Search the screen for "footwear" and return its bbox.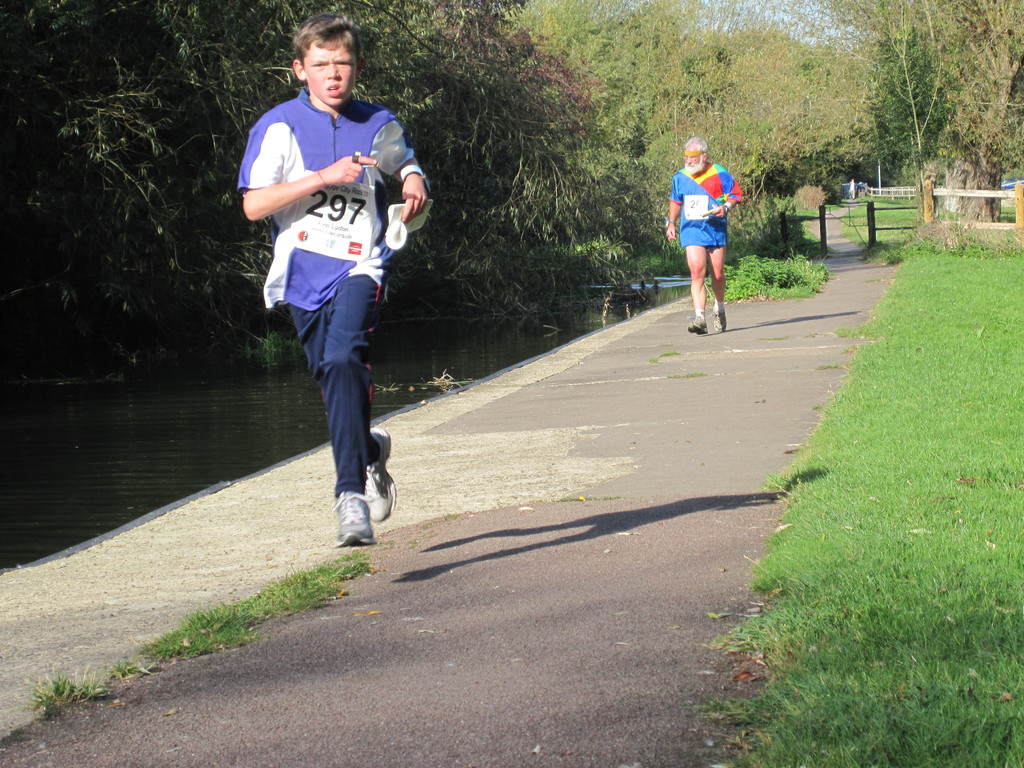
Found: [x1=332, y1=492, x2=377, y2=549].
